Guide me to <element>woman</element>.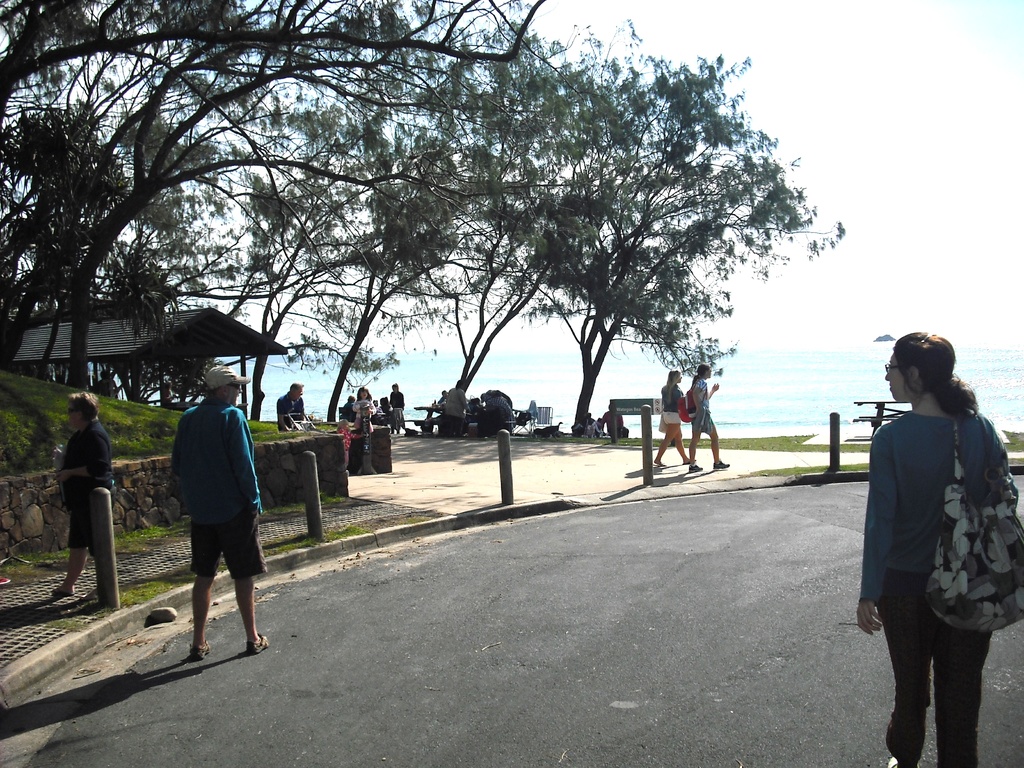
Guidance: <bbox>692, 364, 729, 471</bbox>.
